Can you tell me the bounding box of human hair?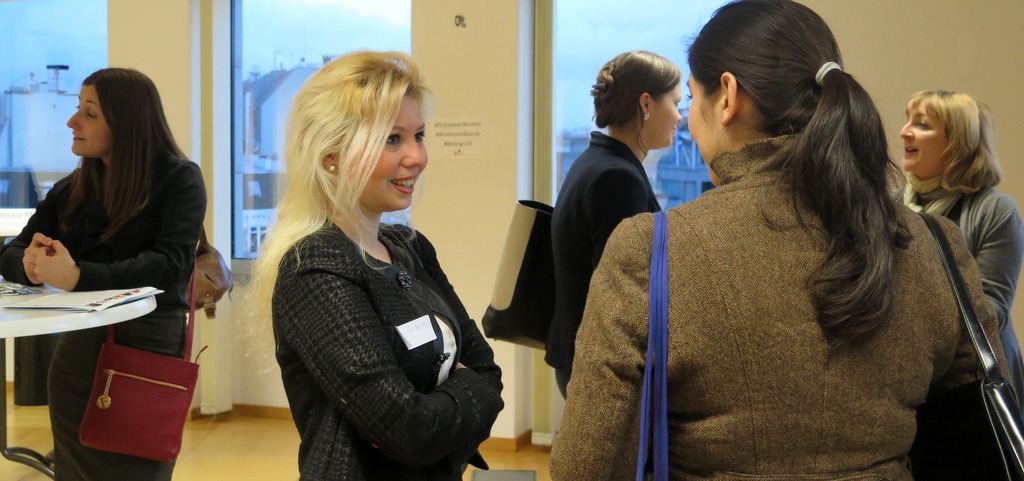
Rect(261, 52, 433, 295).
